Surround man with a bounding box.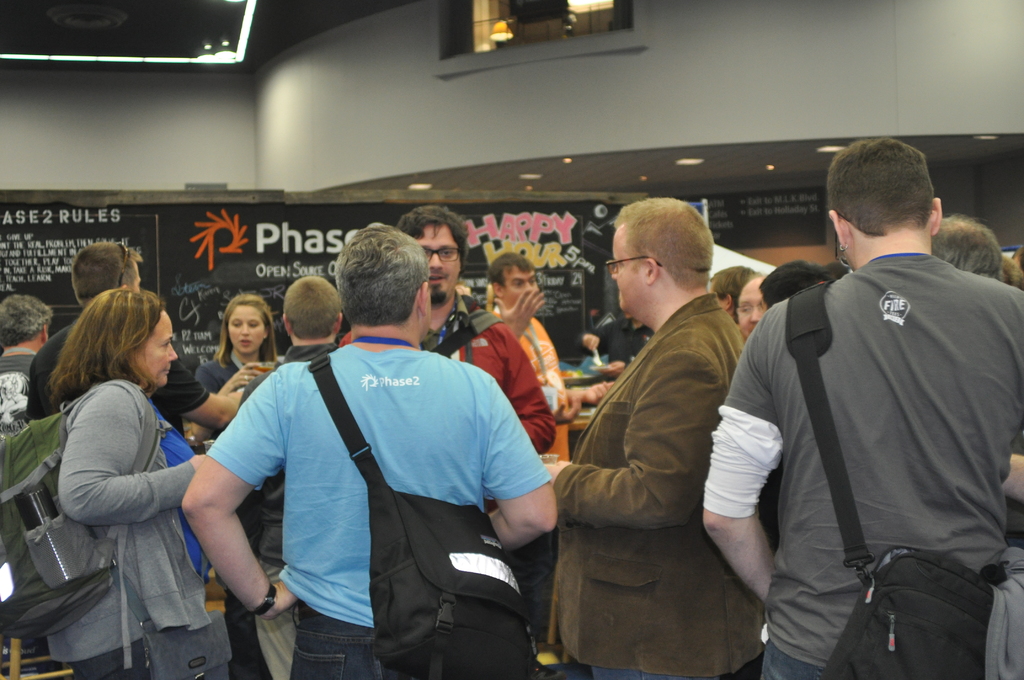
box=[929, 210, 1023, 679].
